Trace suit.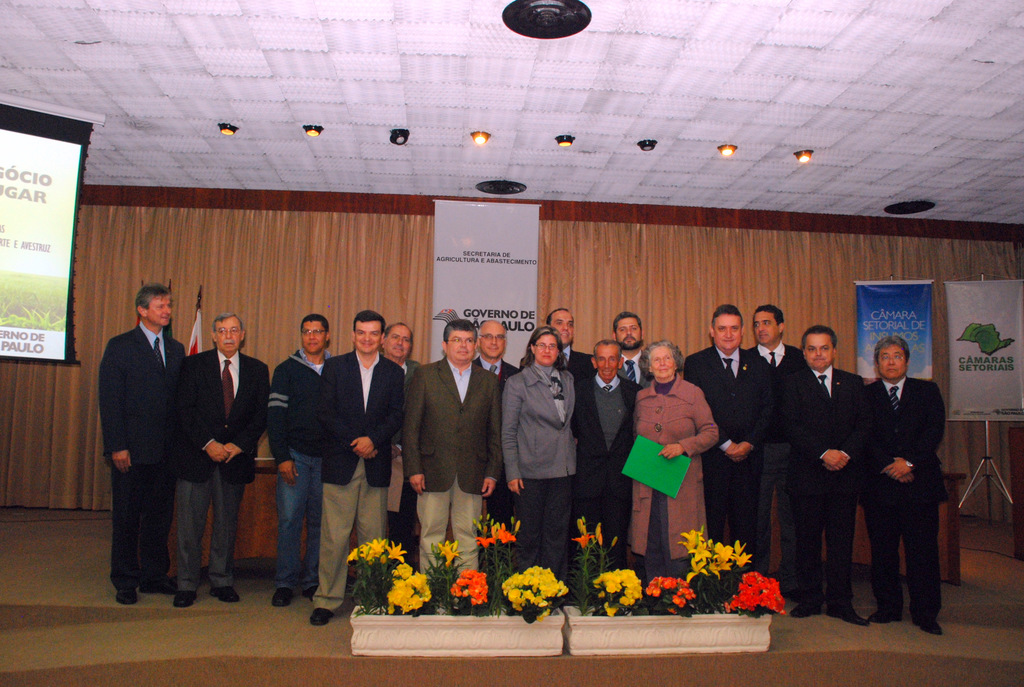
Traced to {"left": 97, "top": 265, "right": 188, "bottom": 612}.
